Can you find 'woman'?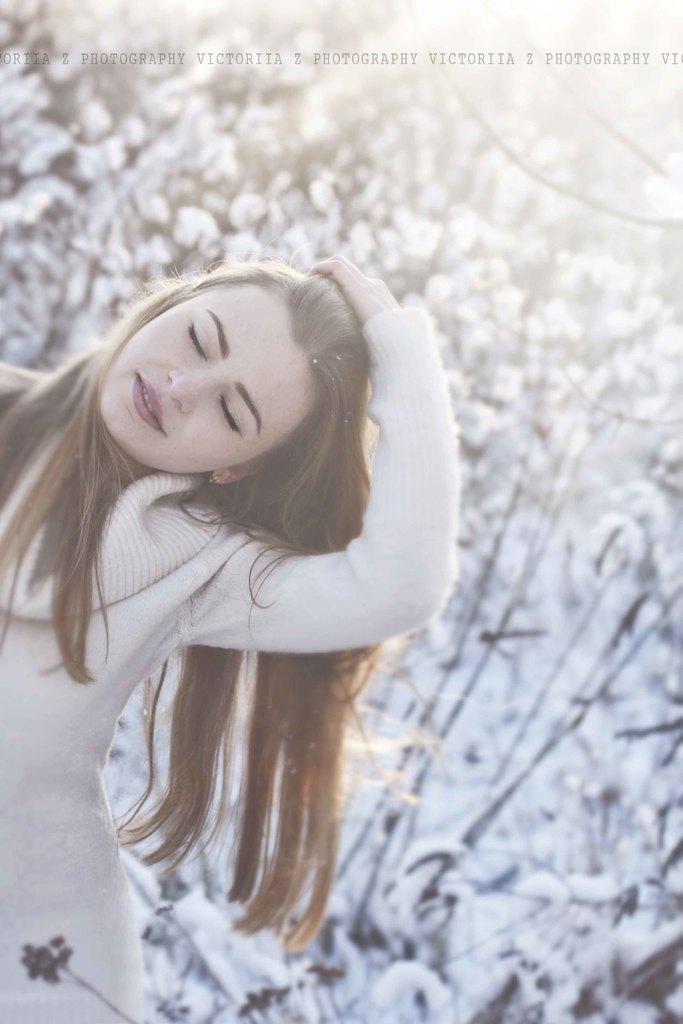
Yes, bounding box: {"x1": 0, "y1": 253, "x2": 468, "y2": 1023}.
